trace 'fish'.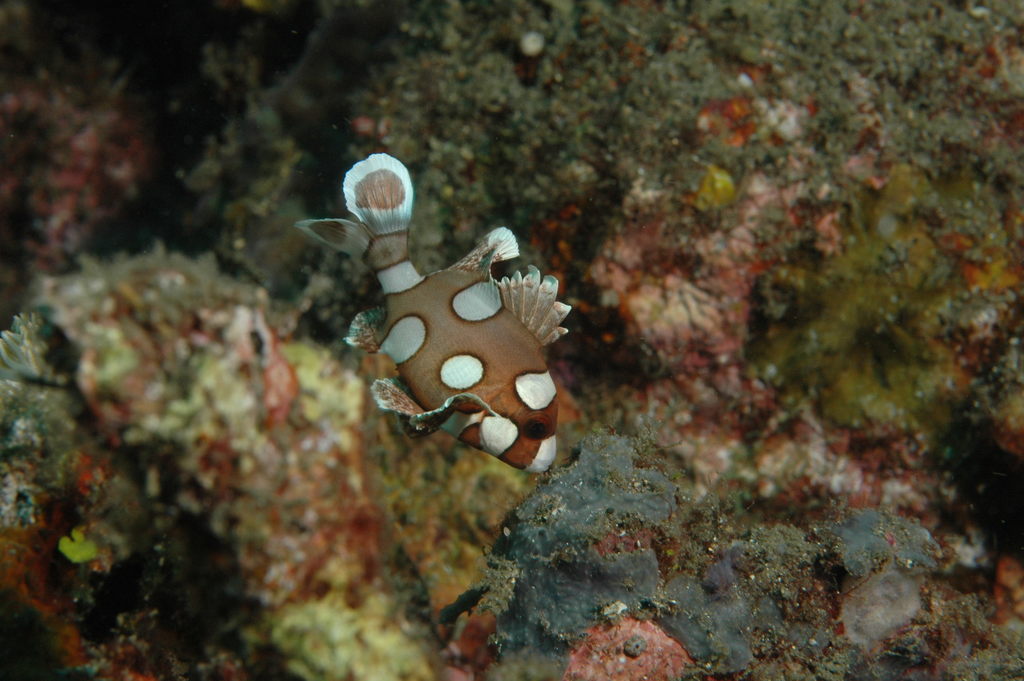
Traced to <region>298, 151, 572, 479</region>.
